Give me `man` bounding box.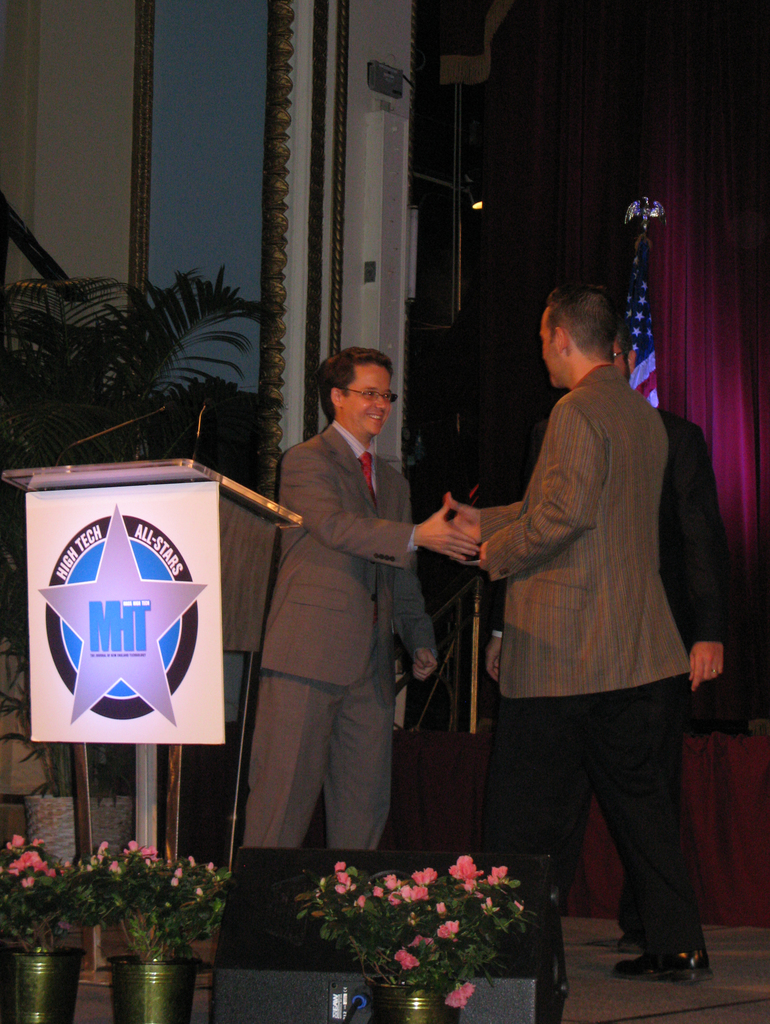
Rect(607, 319, 721, 956).
